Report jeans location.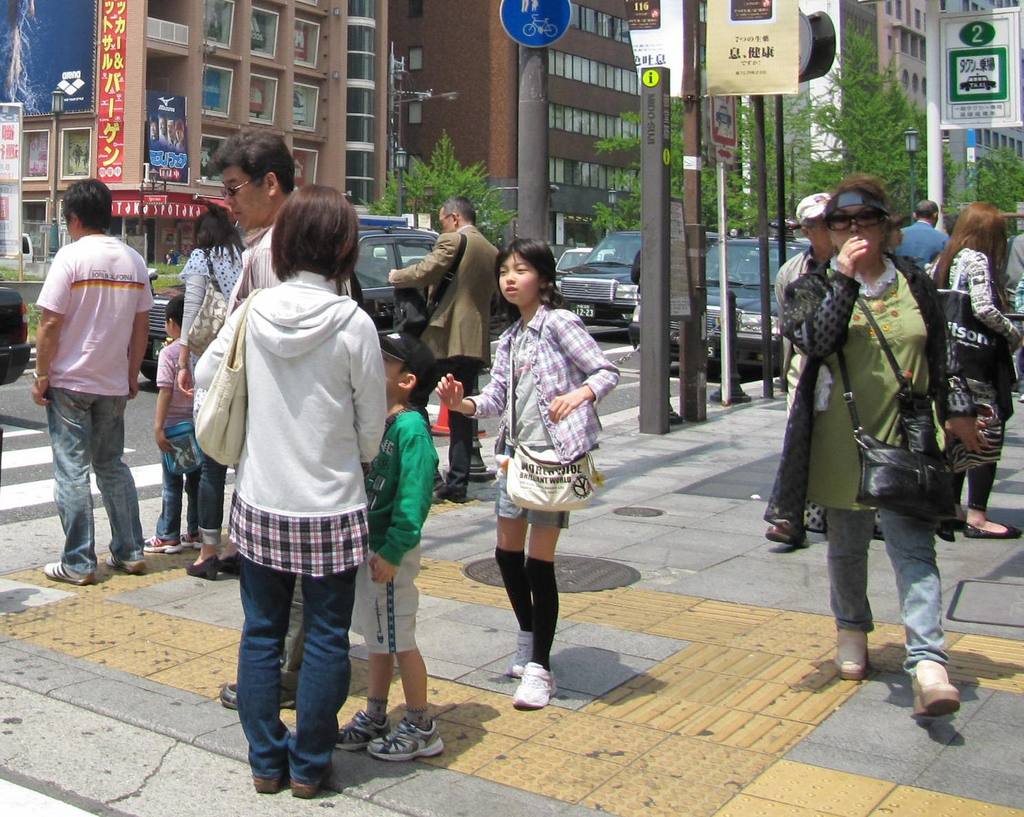
Report: 158/463/197/536.
